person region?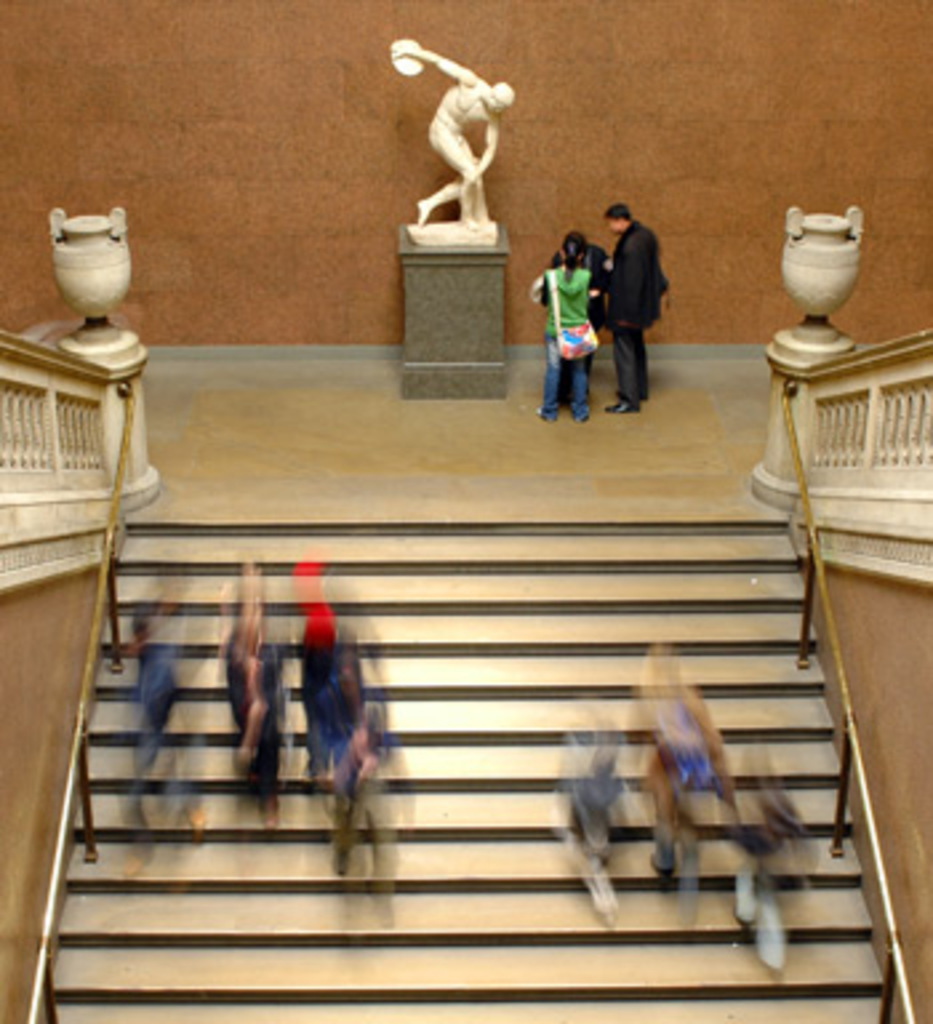
crop(133, 597, 200, 872)
